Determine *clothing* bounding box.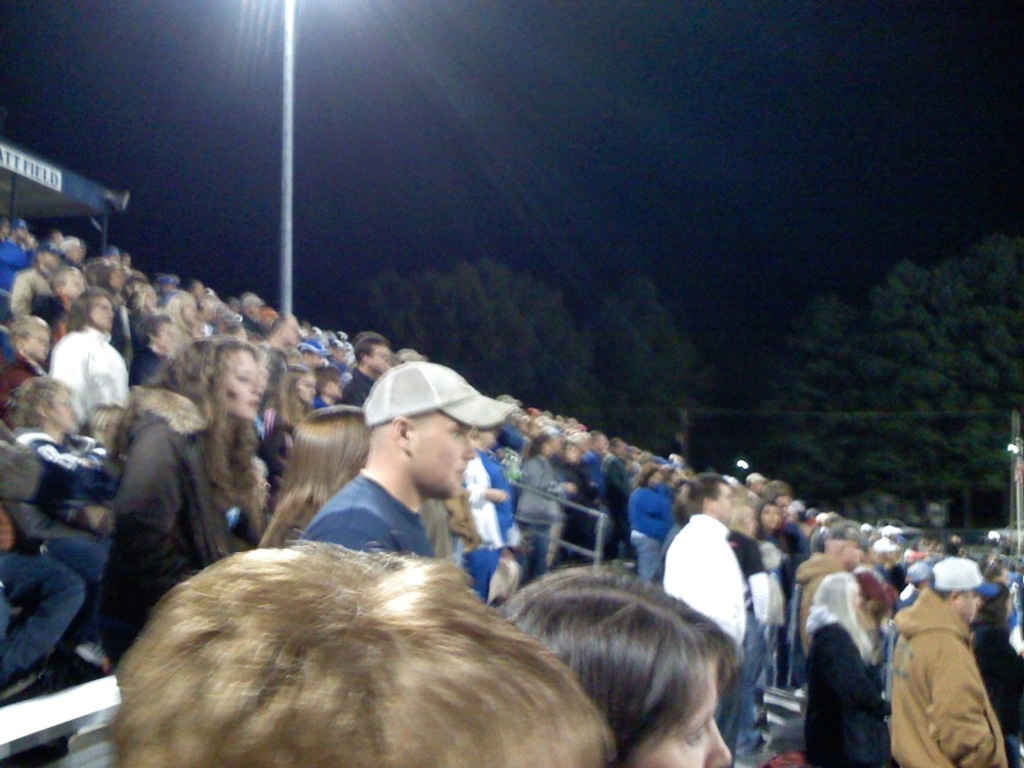
Determined: bbox=(43, 317, 136, 430).
